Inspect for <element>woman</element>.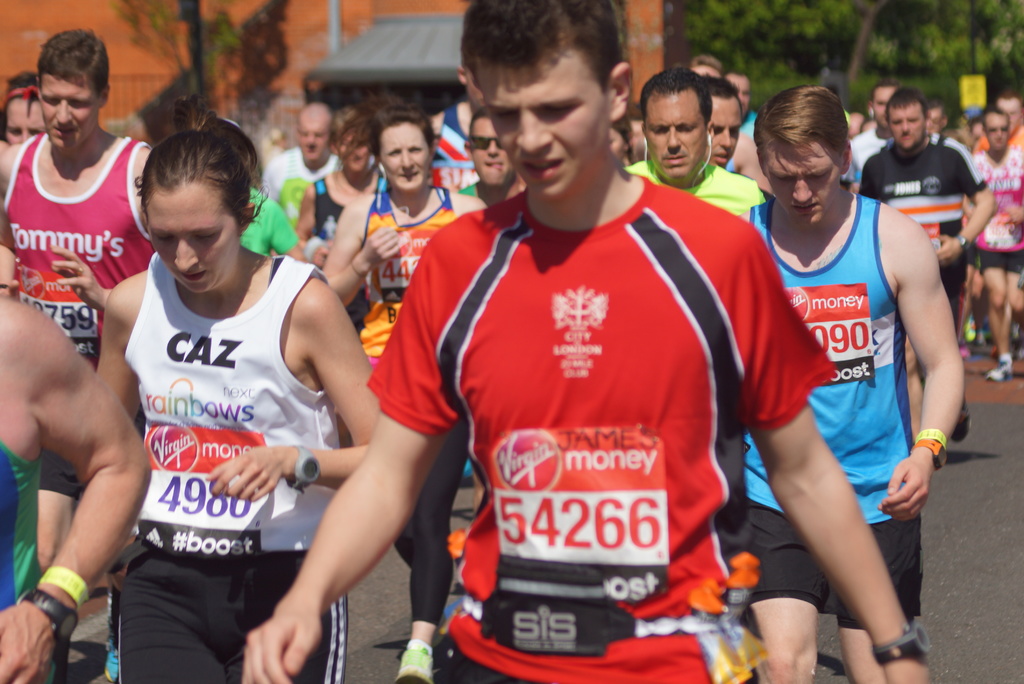
Inspection: BBox(323, 105, 469, 683).
